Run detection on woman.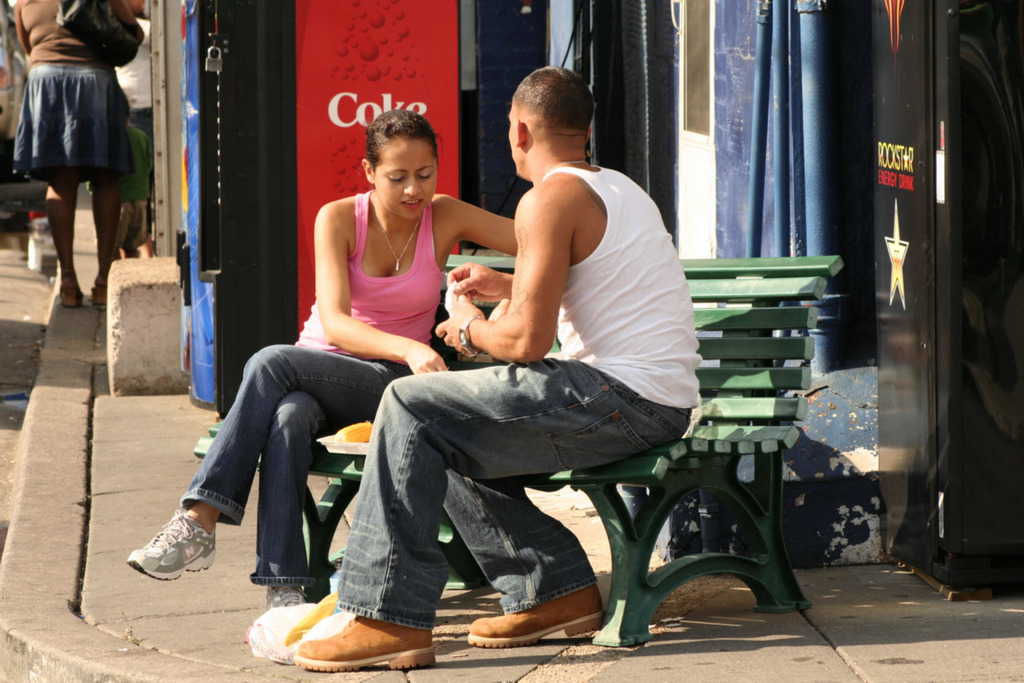
Result: x1=6 y1=0 x2=143 y2=319.
